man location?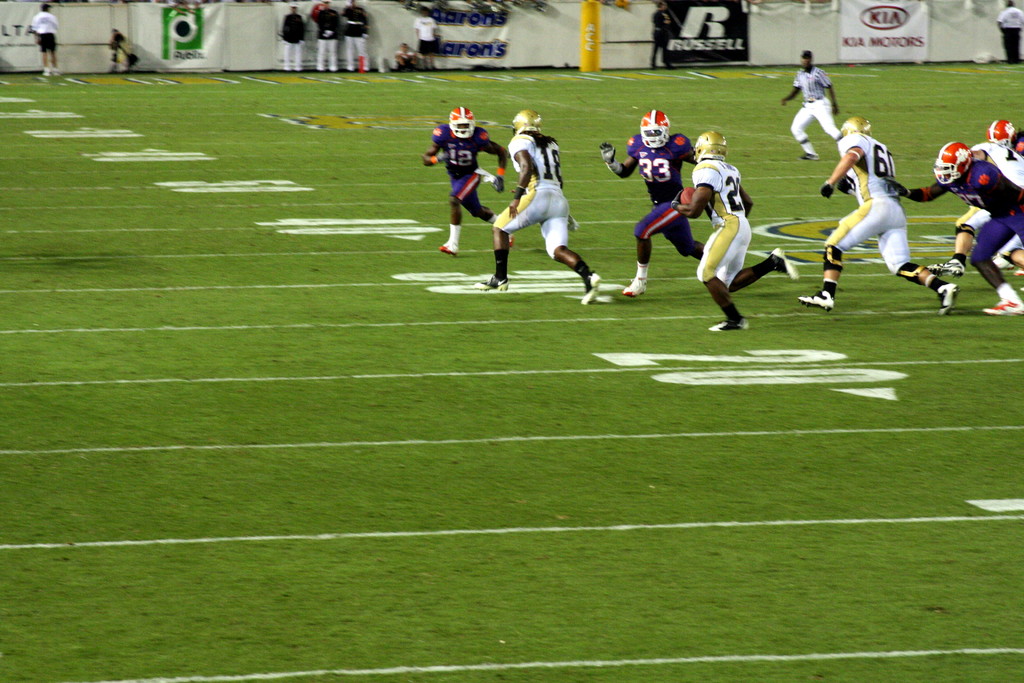
340, 0, 369, 73
